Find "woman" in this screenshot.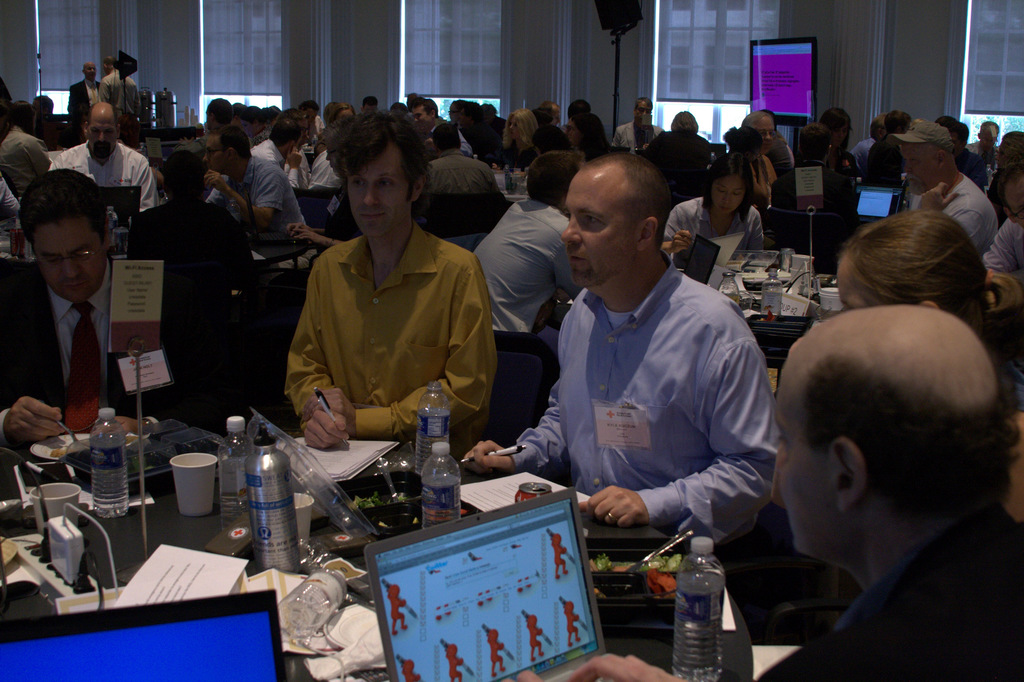
The bounding box for "woman" is {"left": 484, "top": 106, "right": 543, "bottom": 178}.
